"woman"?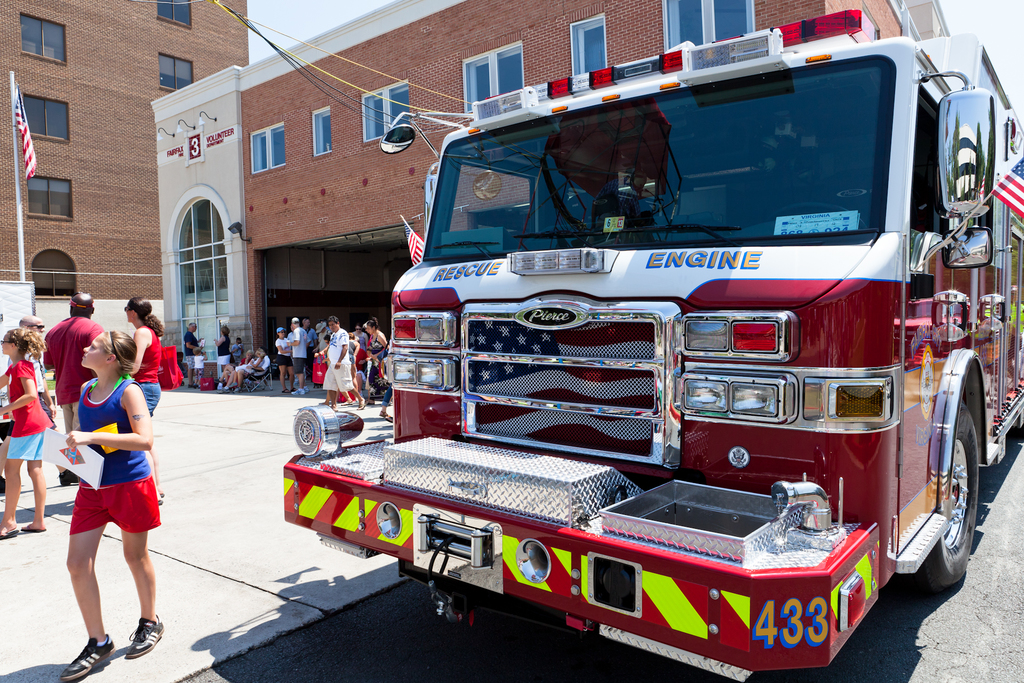
276,328,298,390
